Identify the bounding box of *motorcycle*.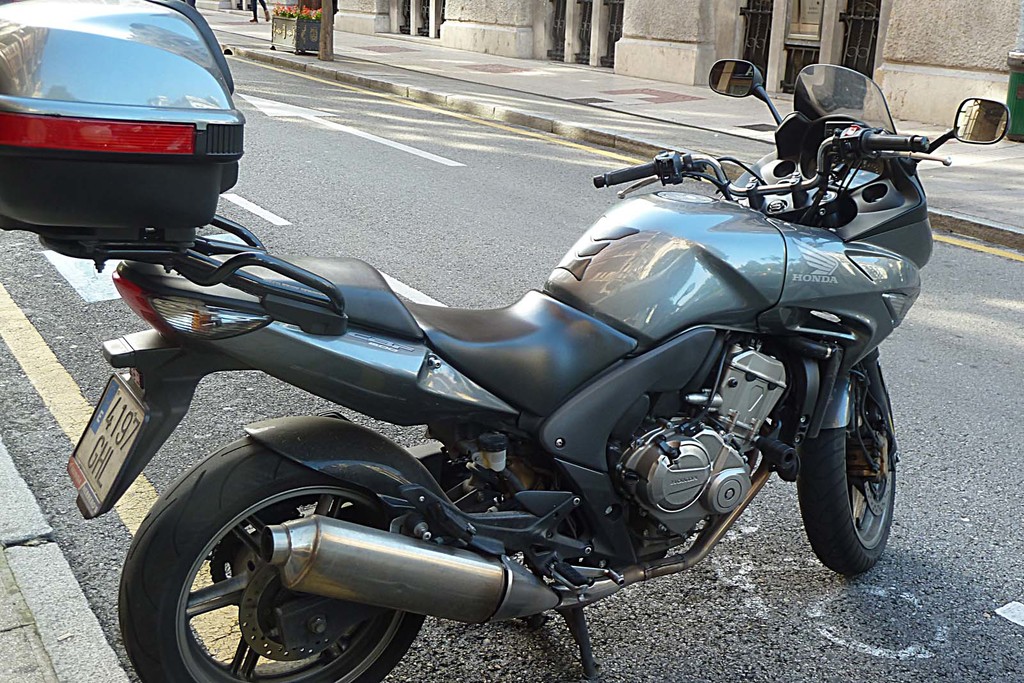
[60, 59, 1018, 682].
